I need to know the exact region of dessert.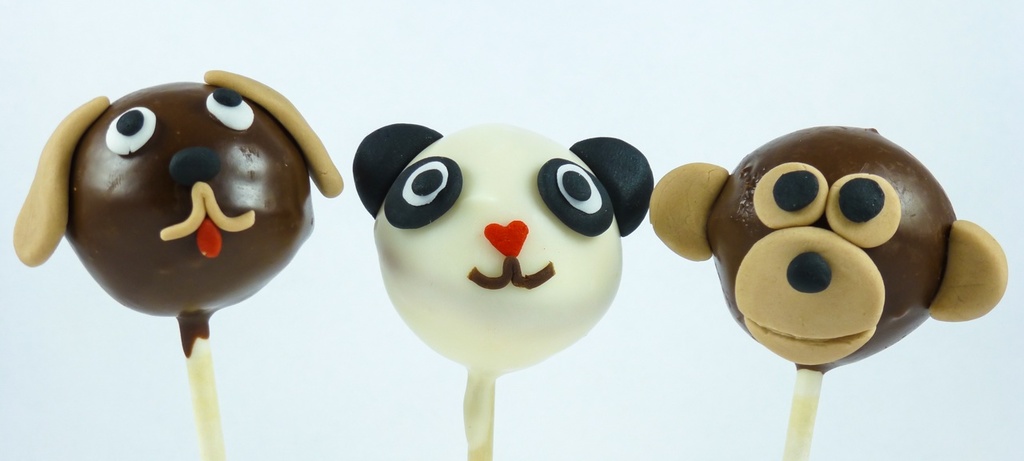
Region: region(641, 122, 1010, 378).
